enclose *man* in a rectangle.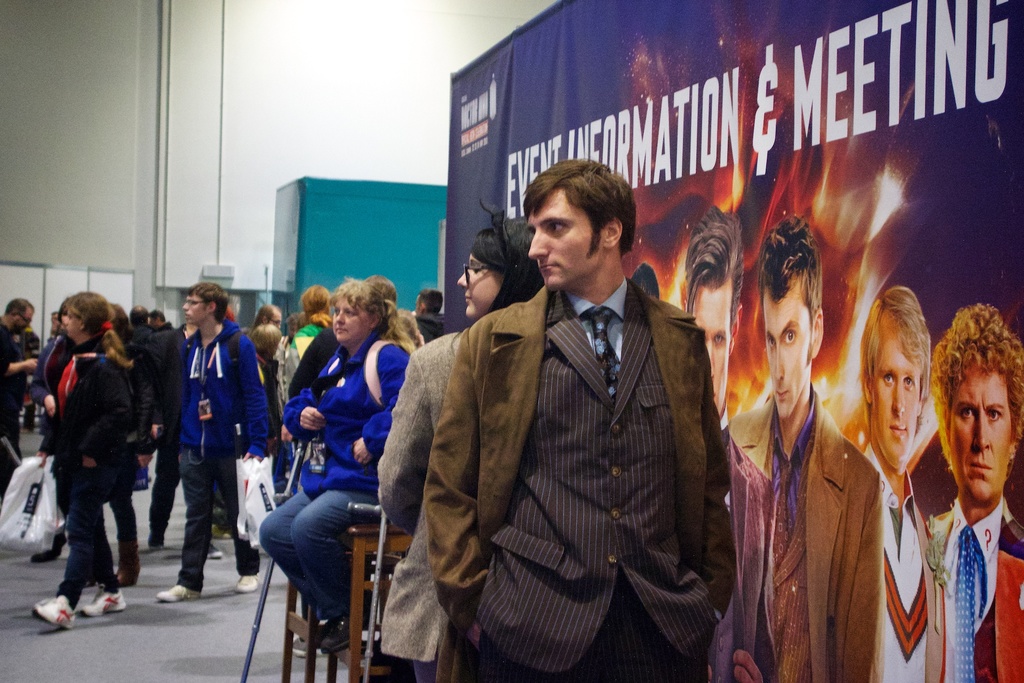
region(730, 209, 883, 682).
